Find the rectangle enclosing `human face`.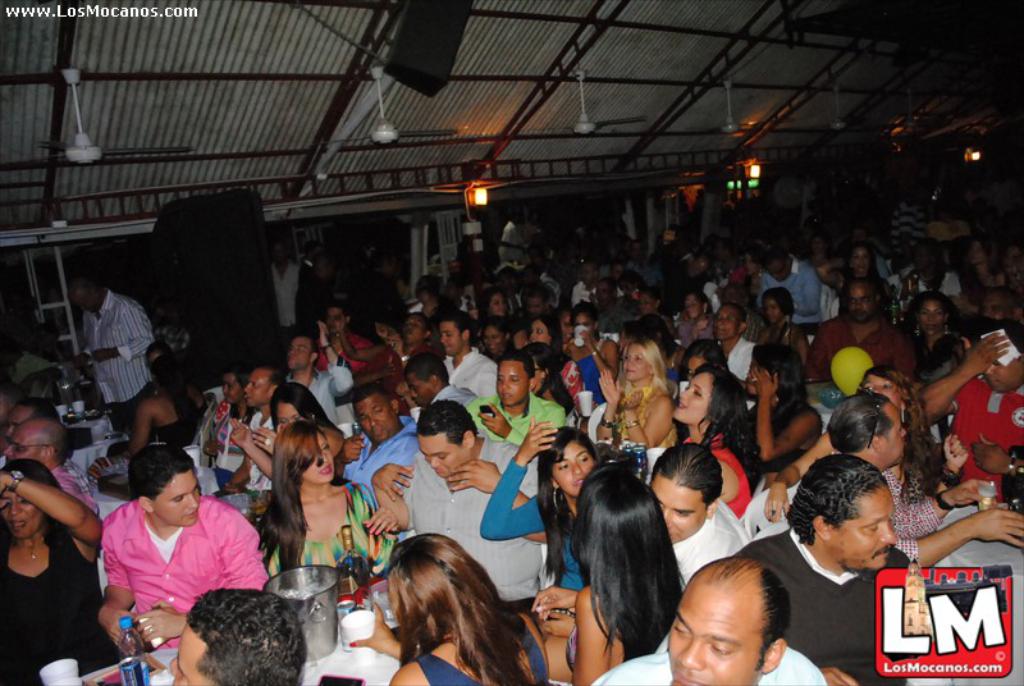
[965, 242, 991, 261].
